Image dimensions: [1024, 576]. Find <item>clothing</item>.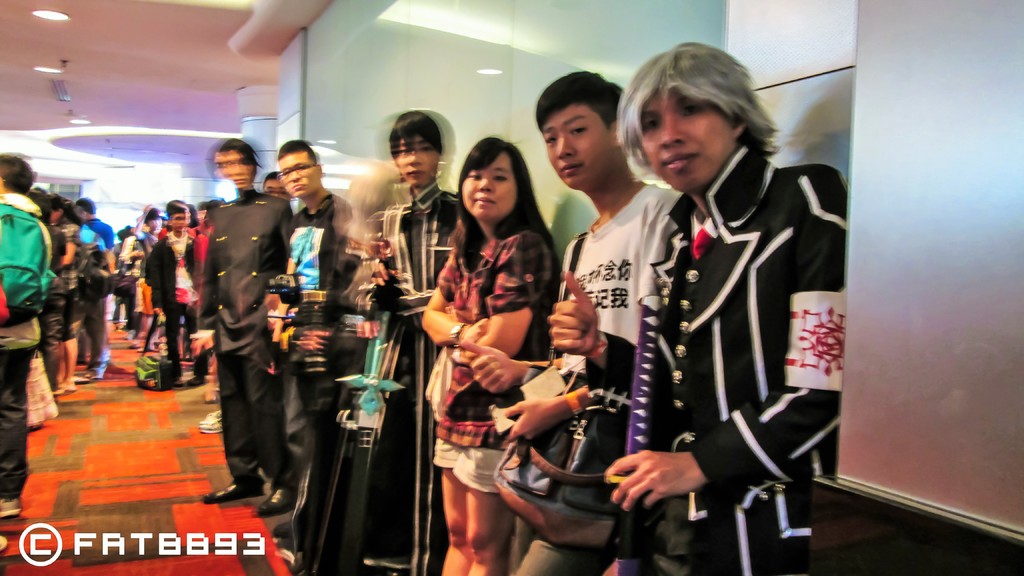
{"x1": 358, "y1": 180, "x2": 458, "y2": 575}.
